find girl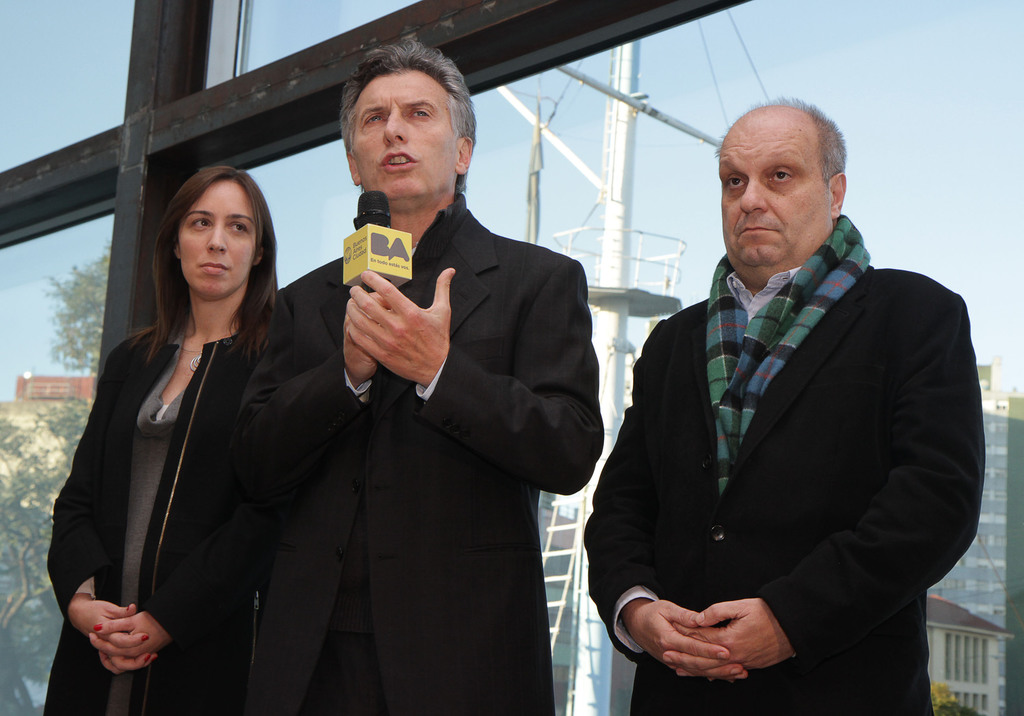
<region>58, 139, 321, 698</region>
